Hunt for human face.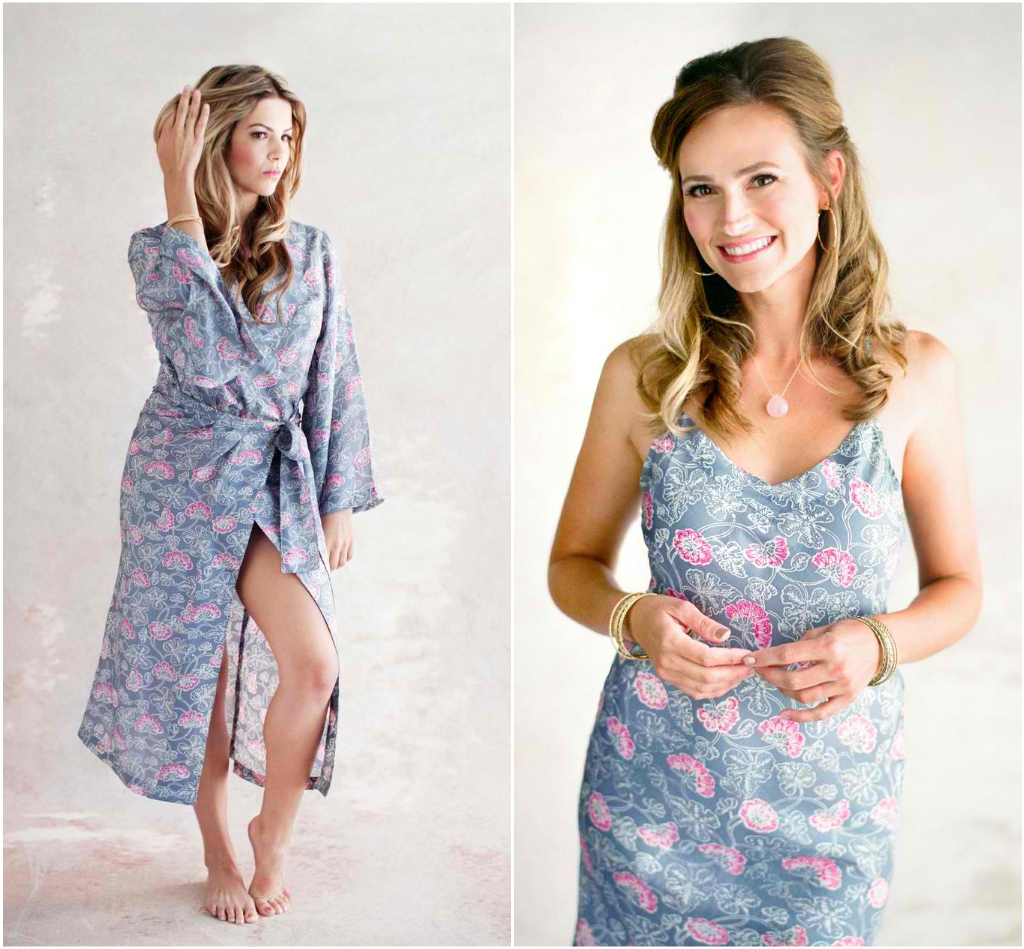
Hunted down at box(674, 107, 817, 293).
